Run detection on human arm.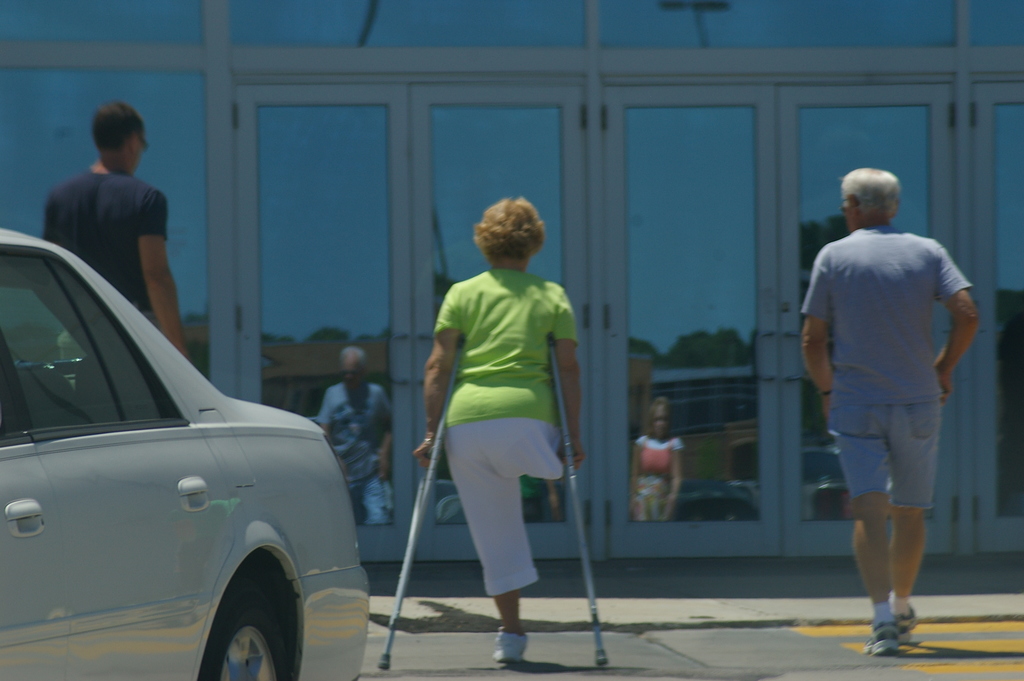
Result: left=543, top=285, right=590, bottom=469.
